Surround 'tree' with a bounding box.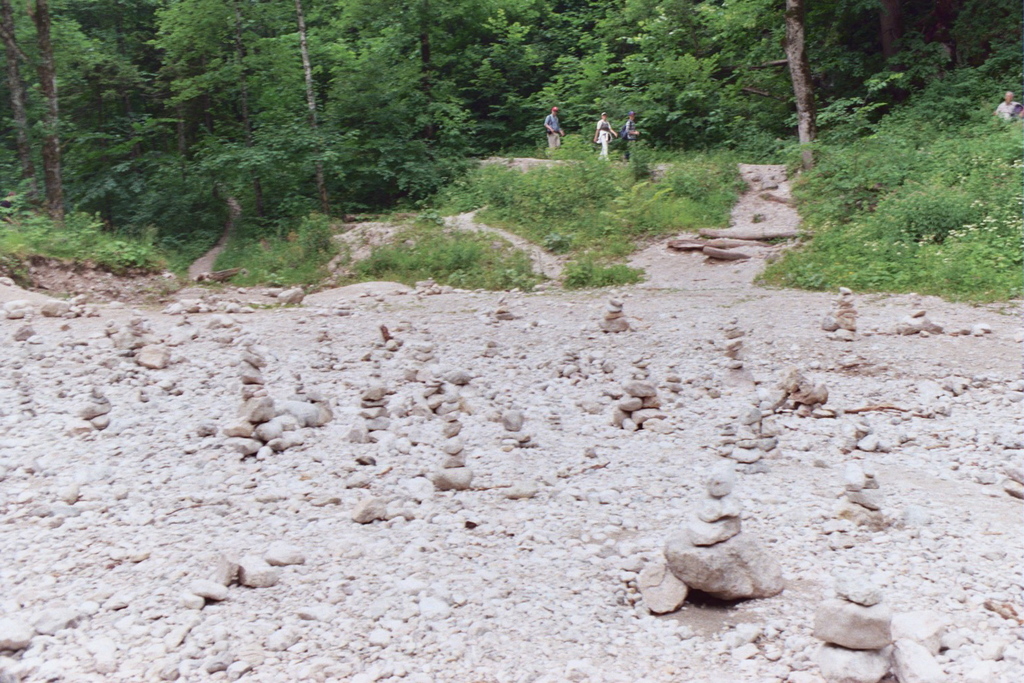
locate(328, 0, 510, 201).
